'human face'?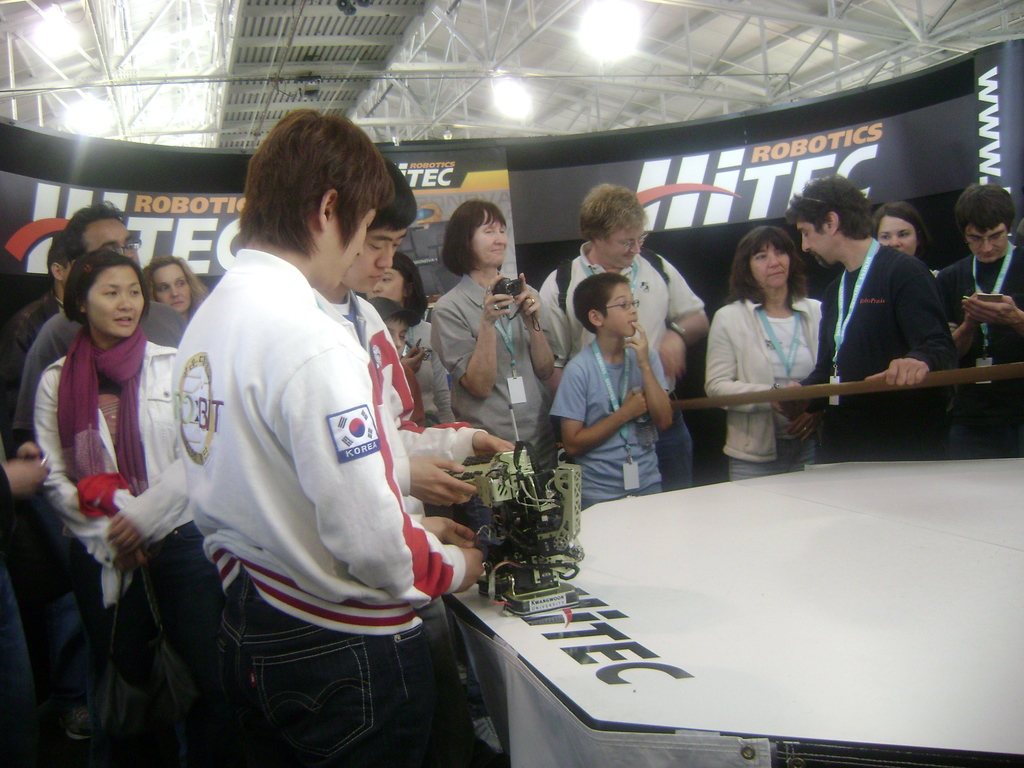
Rect(84, 264, 141, 335)
